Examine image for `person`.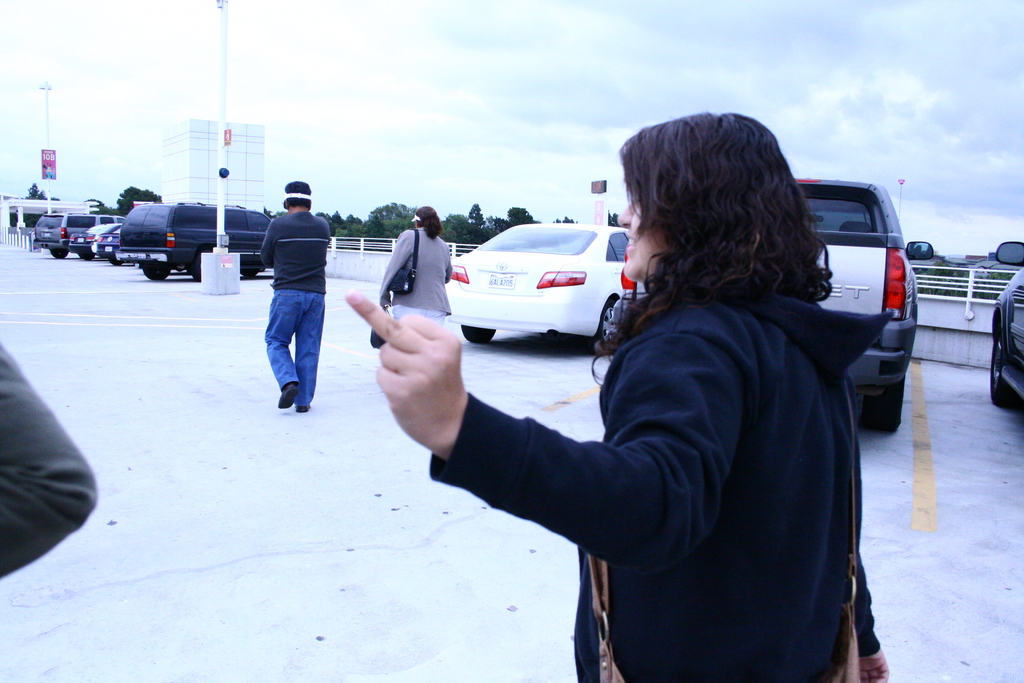
Examination result: {"left": 380, "top": 200, "right": 455, "bottom": 327}.
